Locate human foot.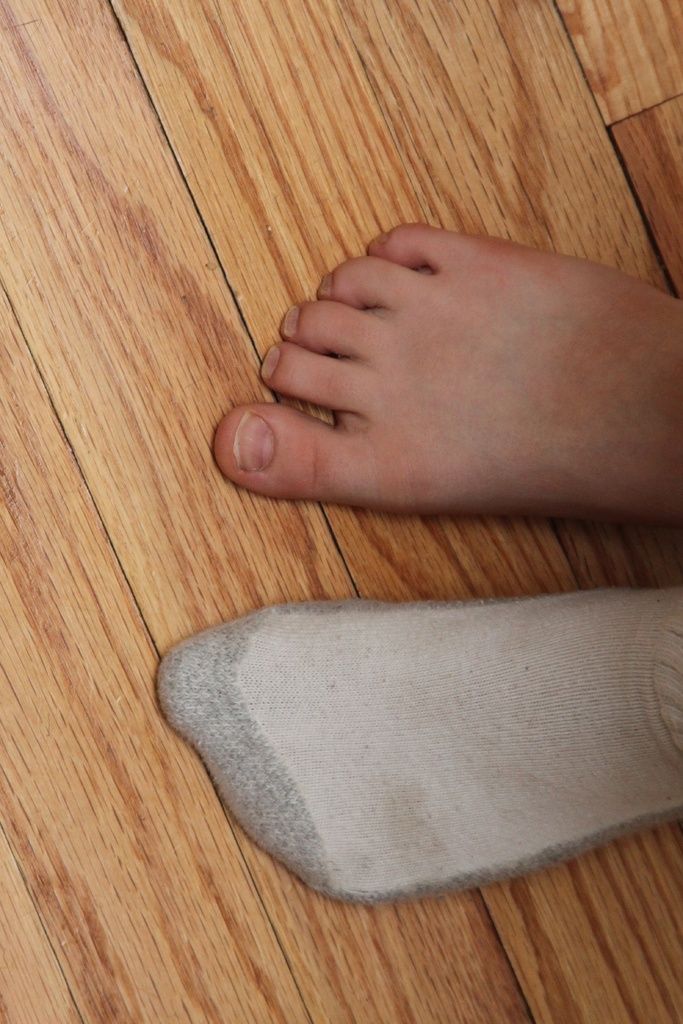
Bounding box: 151 595 682 896.
